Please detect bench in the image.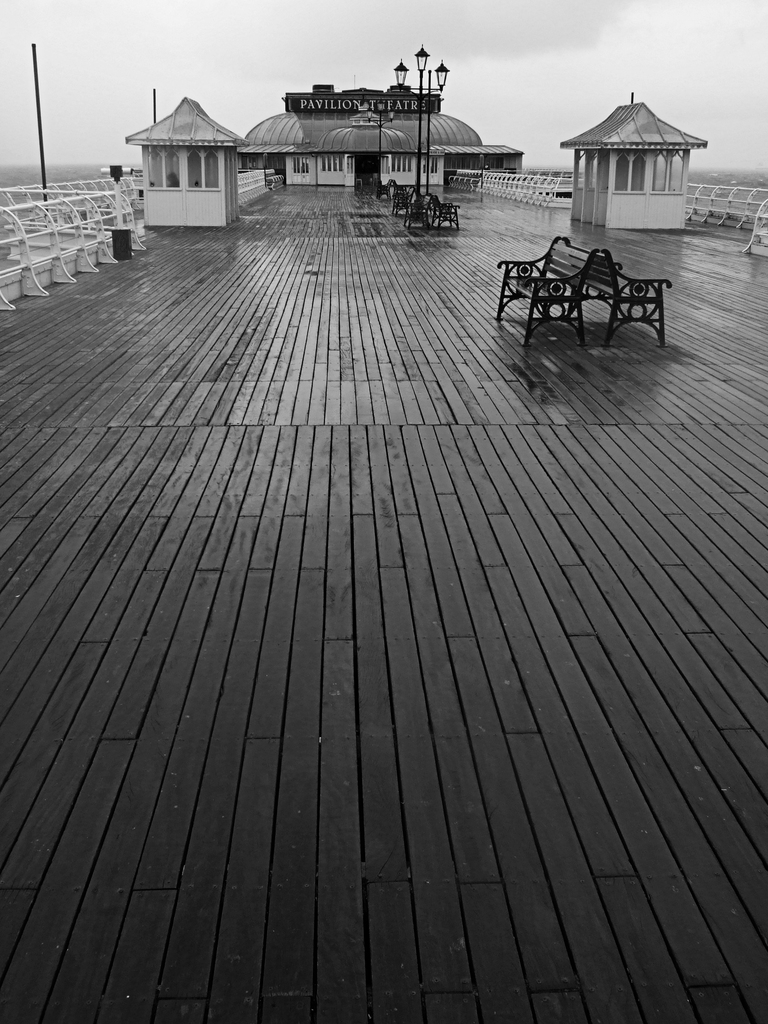
pyautogui.locateOnScreen(401, 190, 435, 227).
